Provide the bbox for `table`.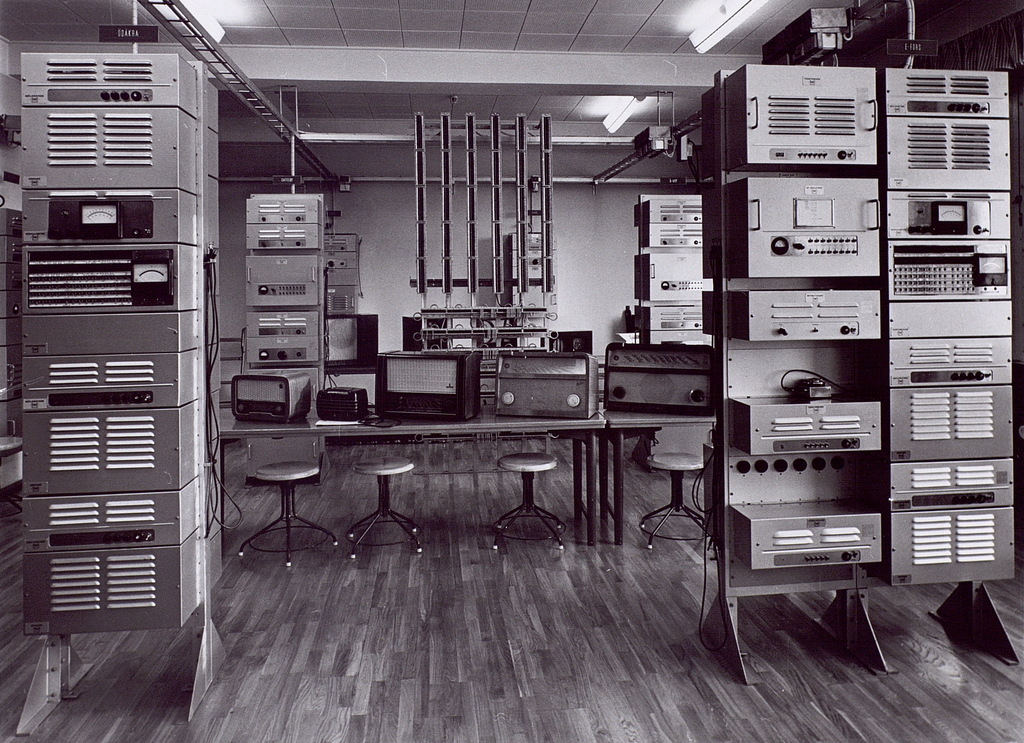
rect(219, 408, 596, 548).
